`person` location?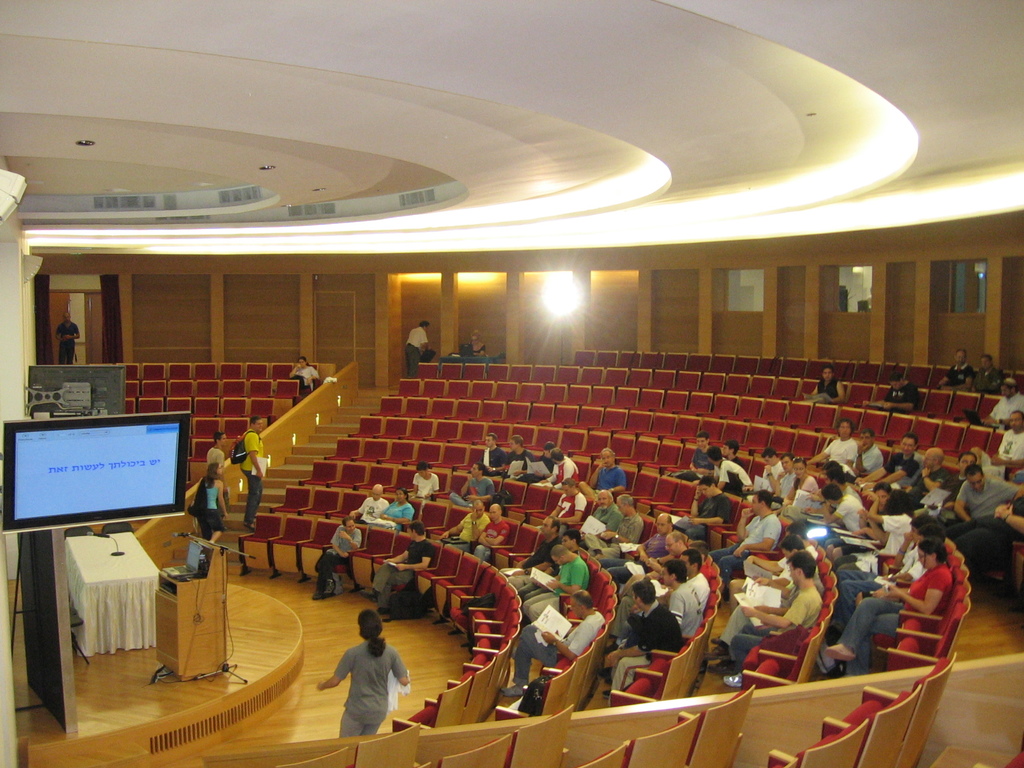
(530,442,556,479)
